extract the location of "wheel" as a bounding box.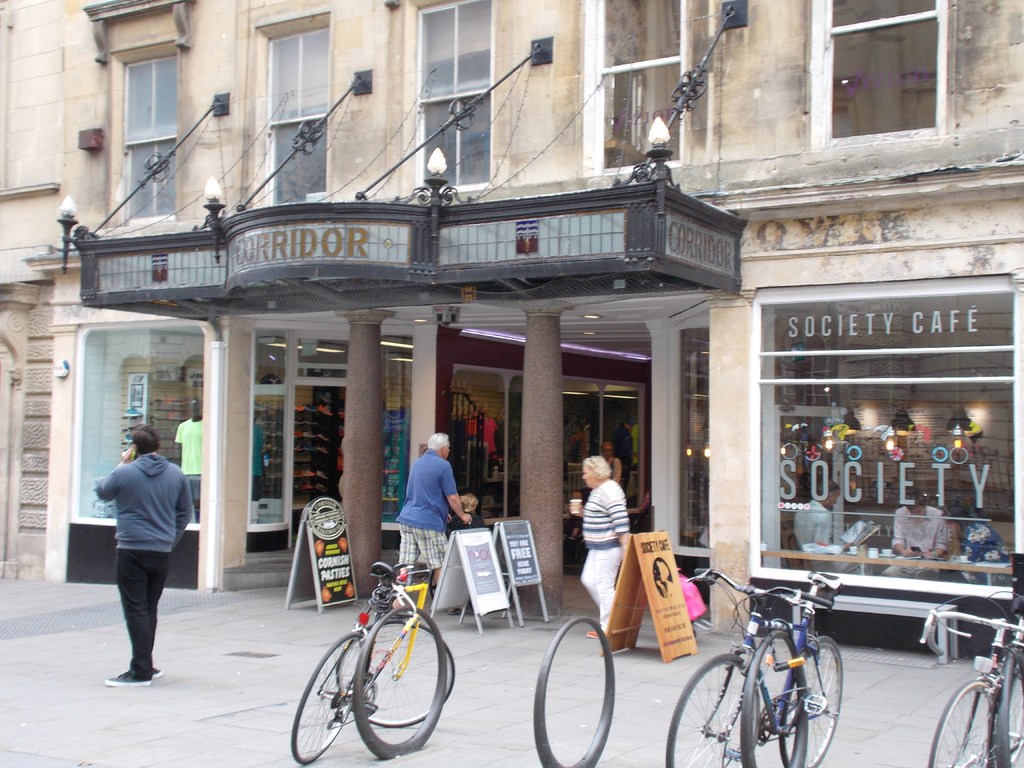
box(776, 635, 844, 767).
